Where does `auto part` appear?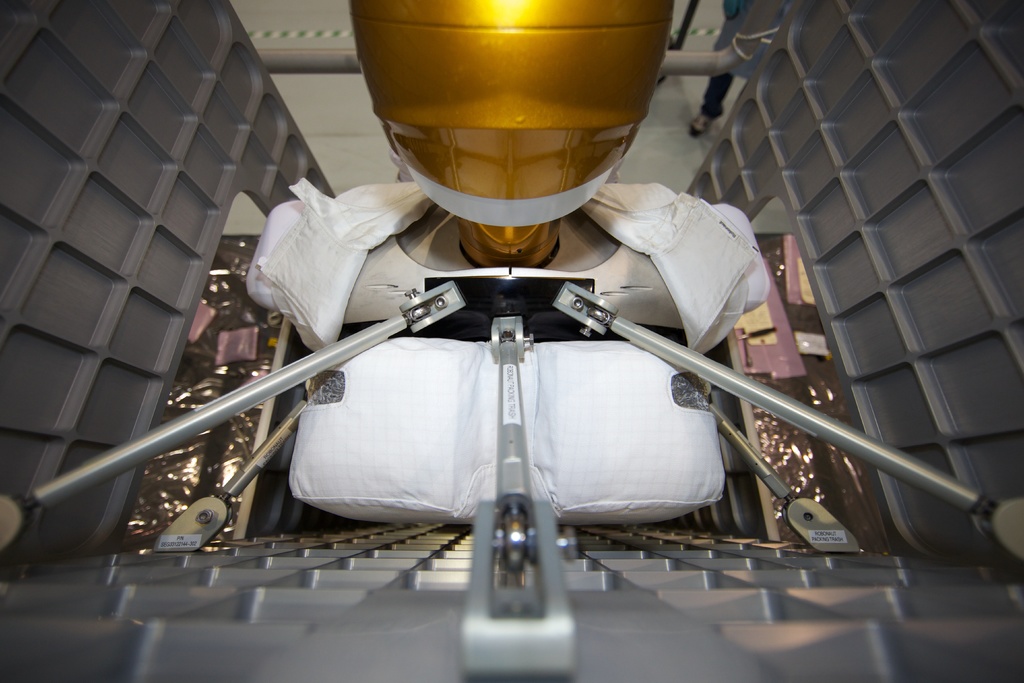
Appears at (455,304,580,682).
